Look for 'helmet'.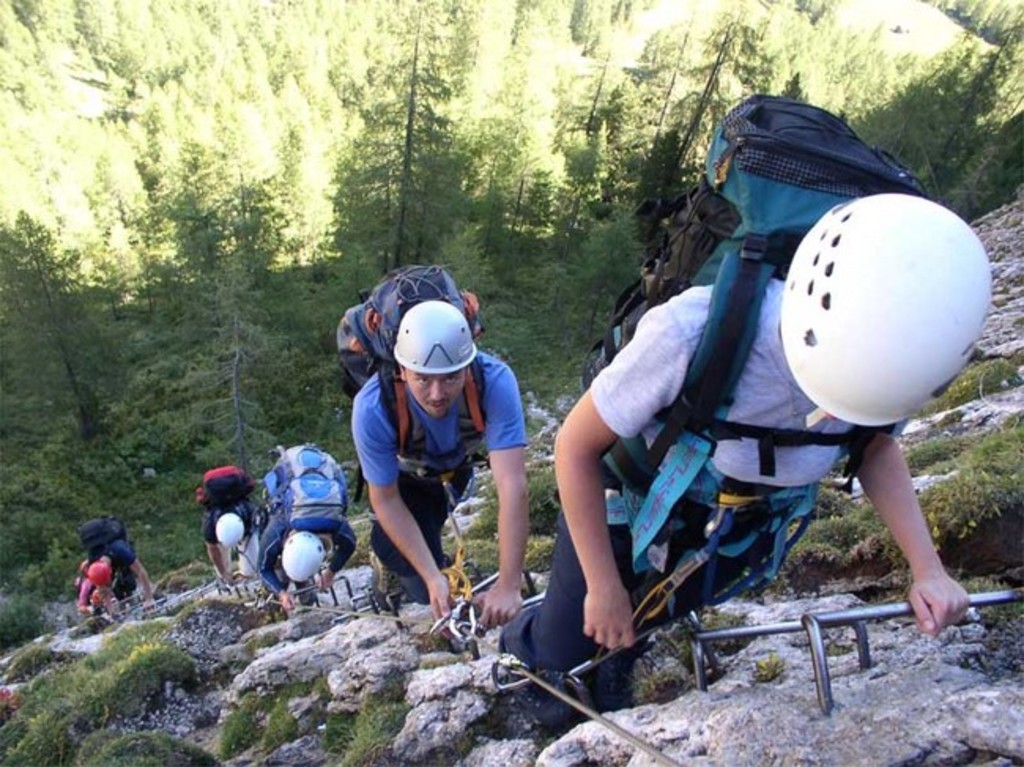
Found: x1=87 y1=556 x2=107 y2=592.
